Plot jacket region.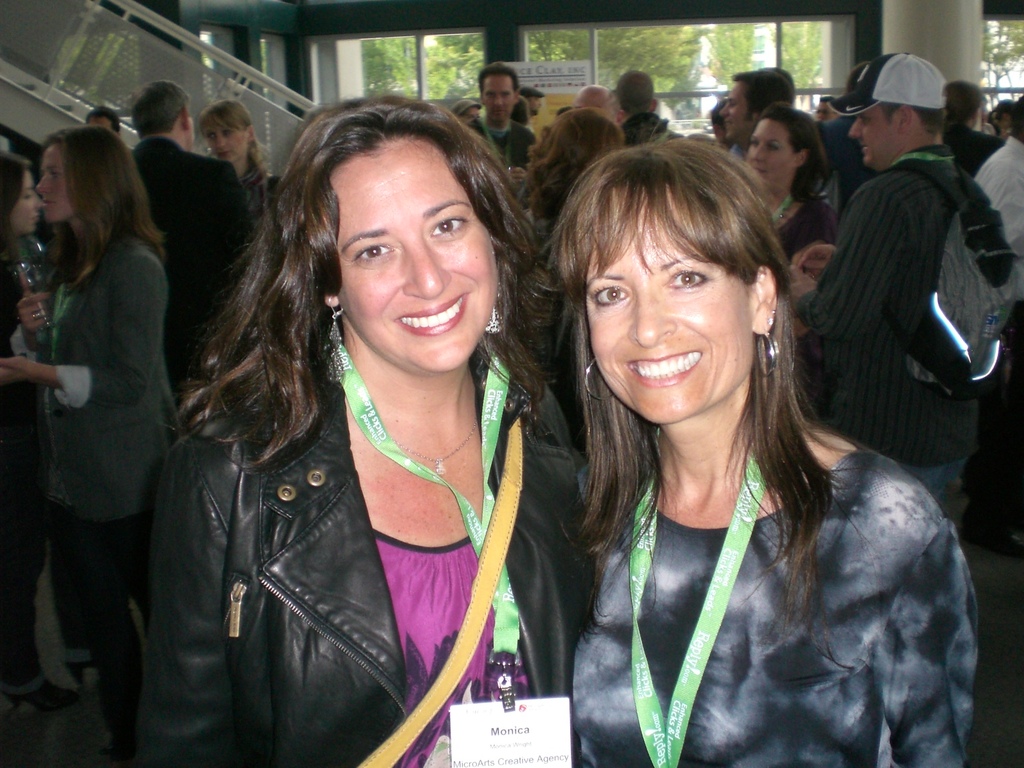
Plotted at x1=122, y1=206, x2=582, y2=767.
